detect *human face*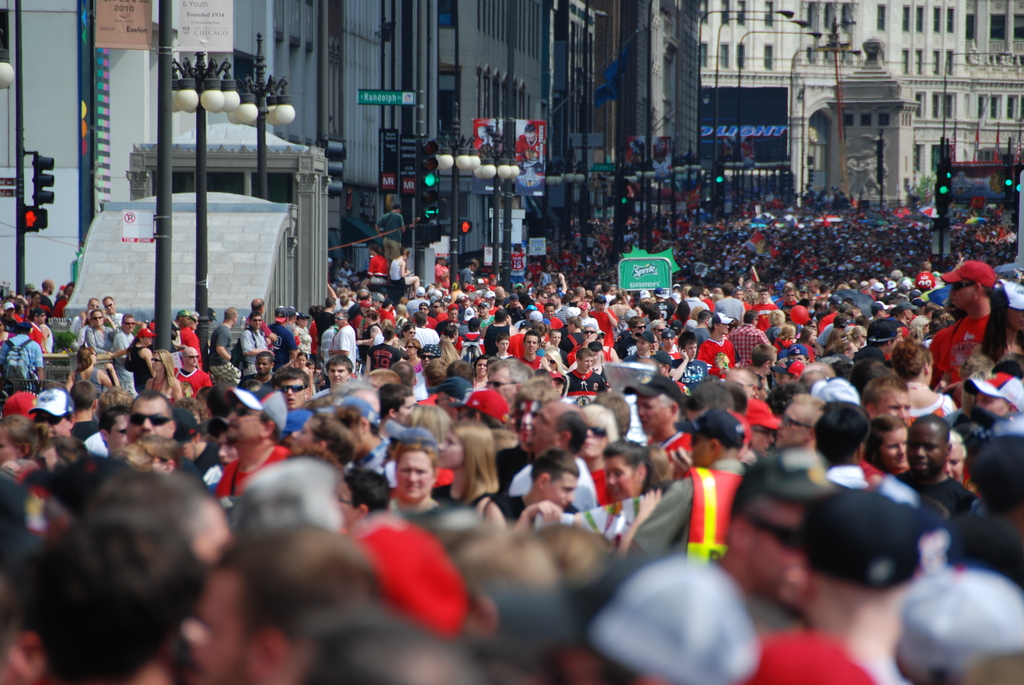
rect(939, 445, 960, 478)
